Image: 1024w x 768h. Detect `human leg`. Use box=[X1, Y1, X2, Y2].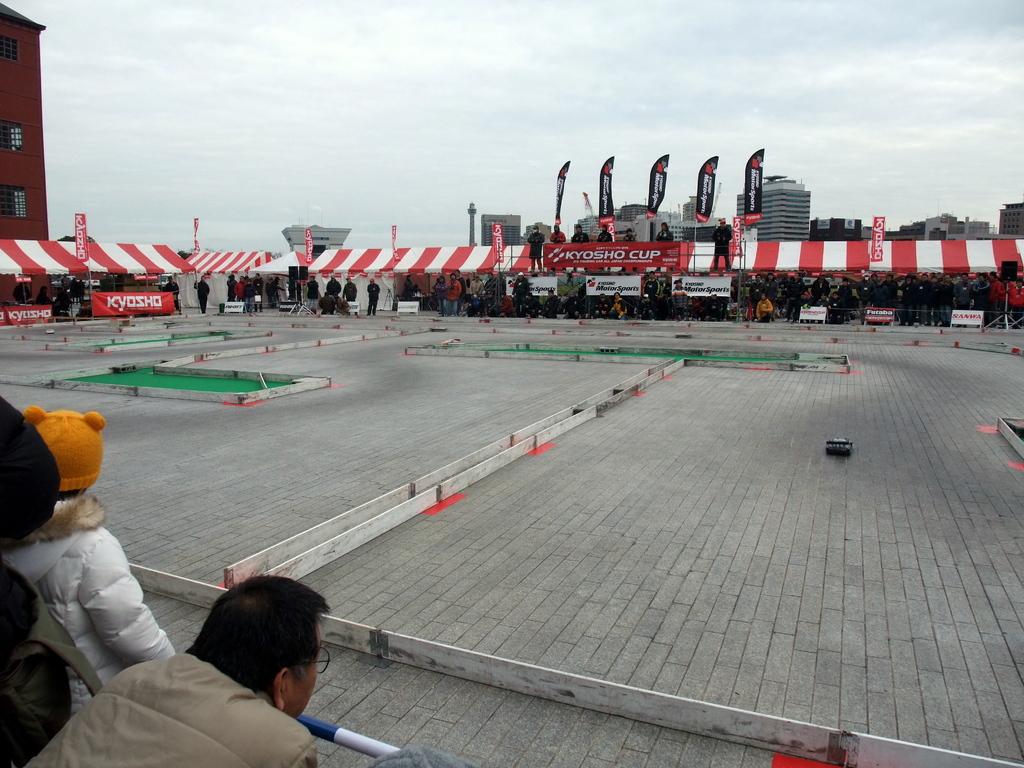
box=[313, 296, 319, 310].
